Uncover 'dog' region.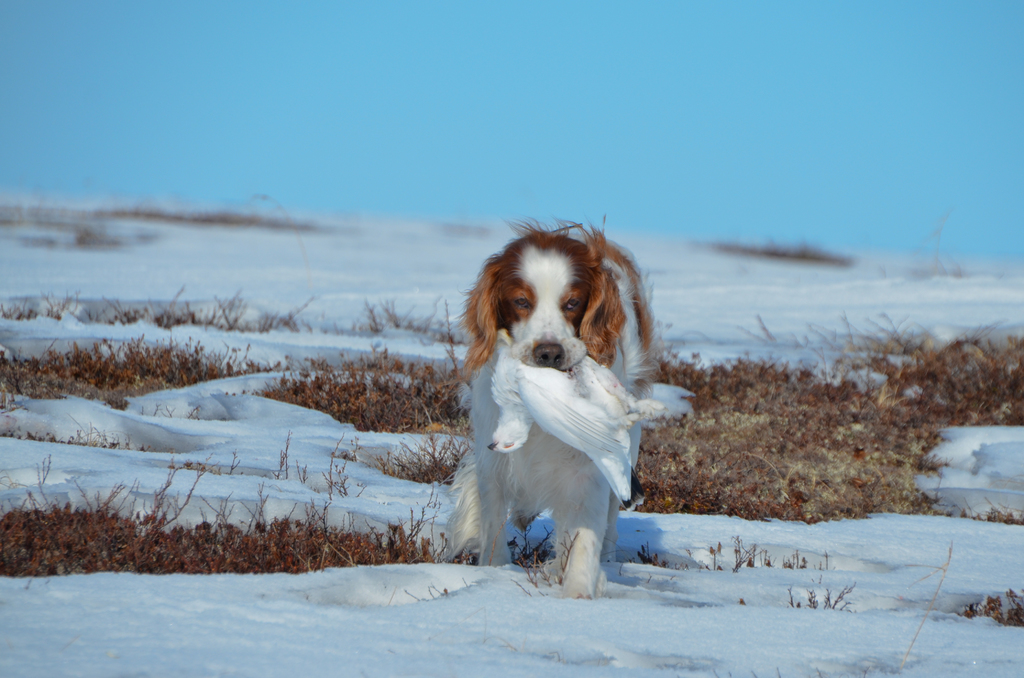
Uncovered: <bbox>424, 216, 662, 604</bbox>.
